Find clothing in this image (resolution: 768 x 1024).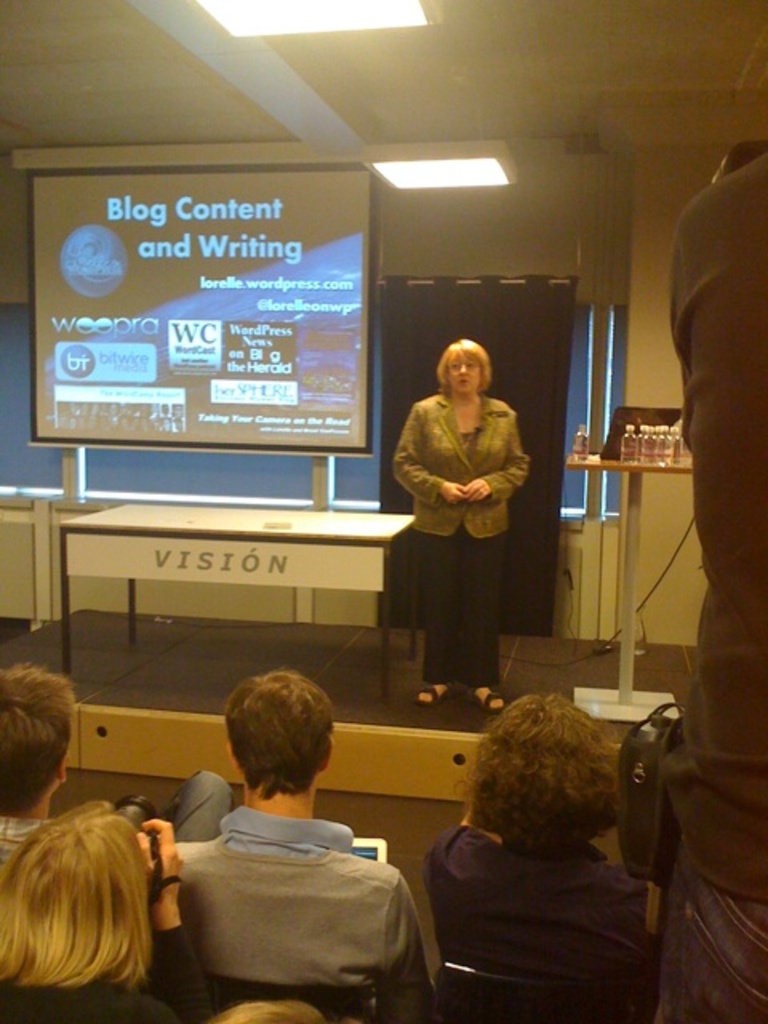
rect(0, 917, 214, 1022).
